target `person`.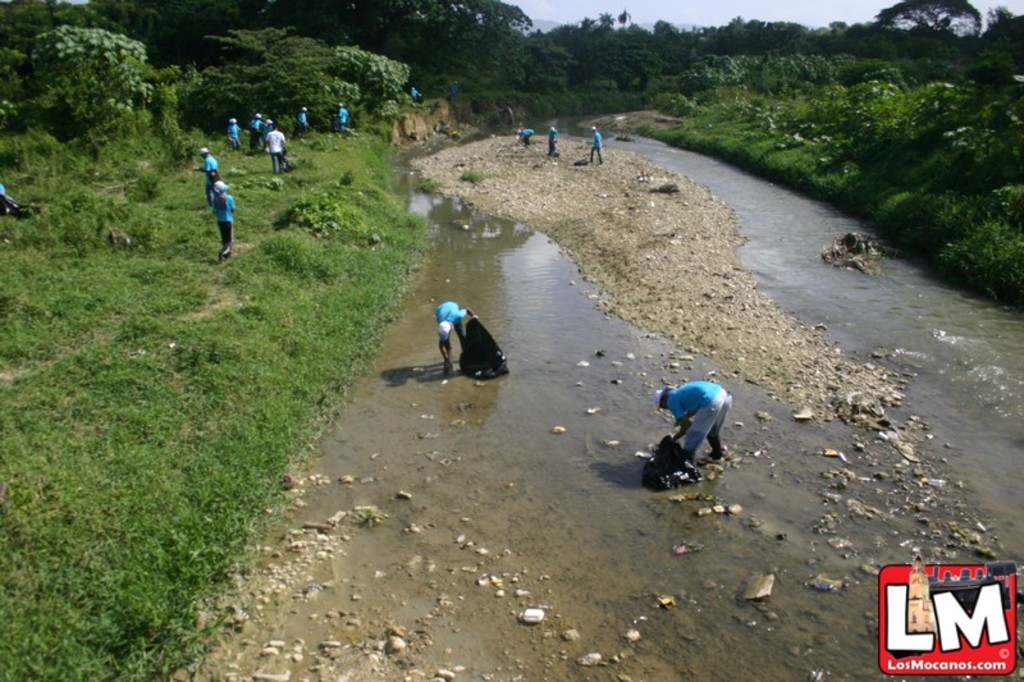
Target region: (left=338, top=97, right=351, bottom=133).
